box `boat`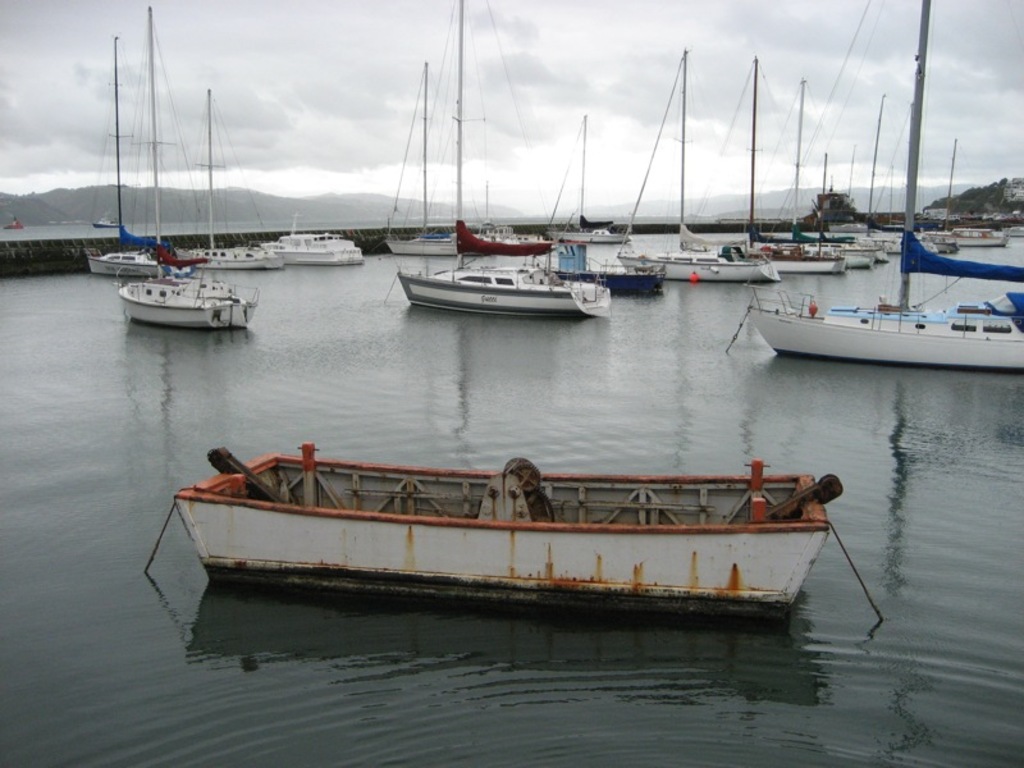
[left=388, top=0, right=563, bottom=256]
